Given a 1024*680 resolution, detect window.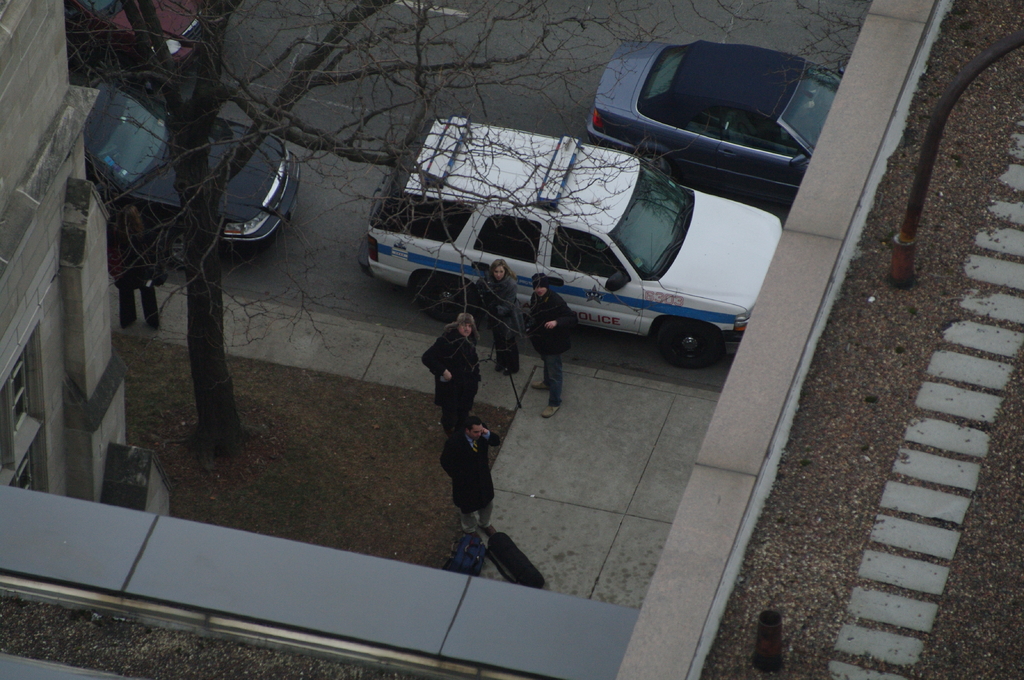
[471, 214, 542, 264].
